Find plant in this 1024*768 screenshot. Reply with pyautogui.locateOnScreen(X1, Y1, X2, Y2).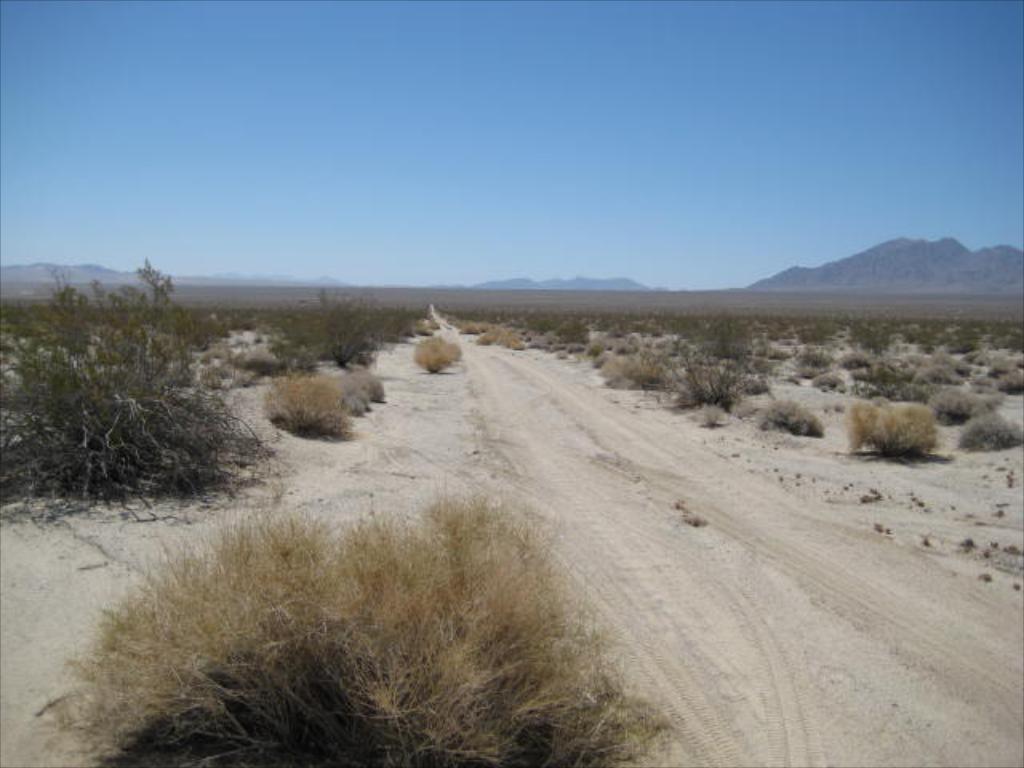
pyautogui.locateOnScreen(638, 325, 741, 406).
